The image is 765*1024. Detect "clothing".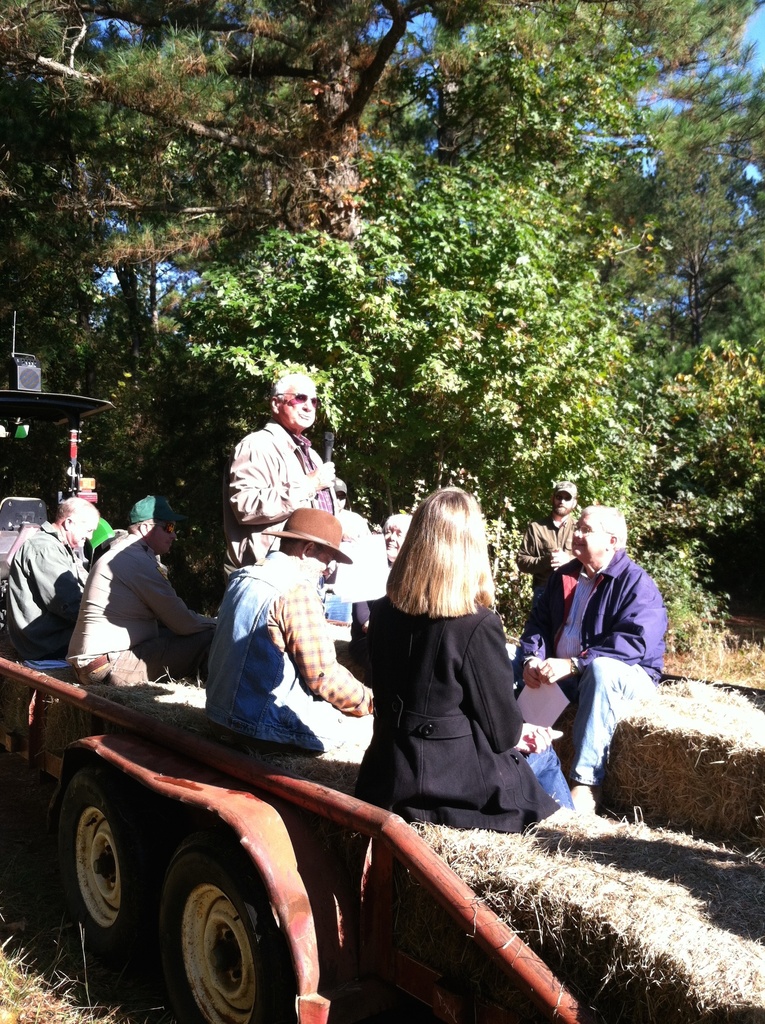
Detection: box=[0, 515, 102, 660].
